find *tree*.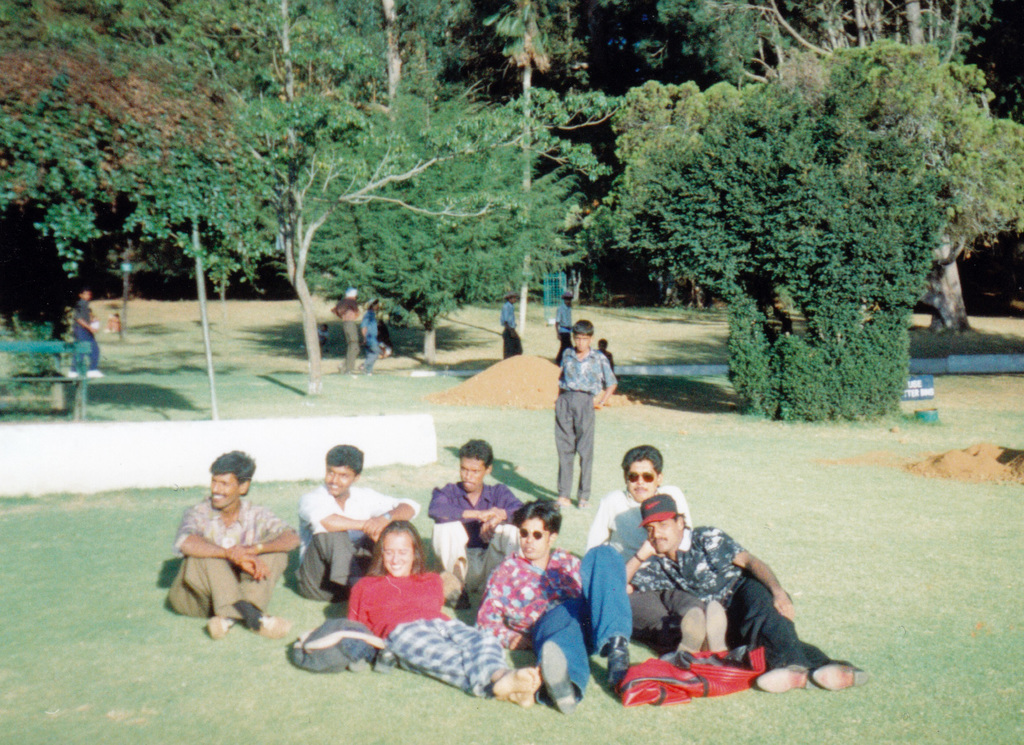
(x1=598, y1=33, x2=1023, y2=351).
